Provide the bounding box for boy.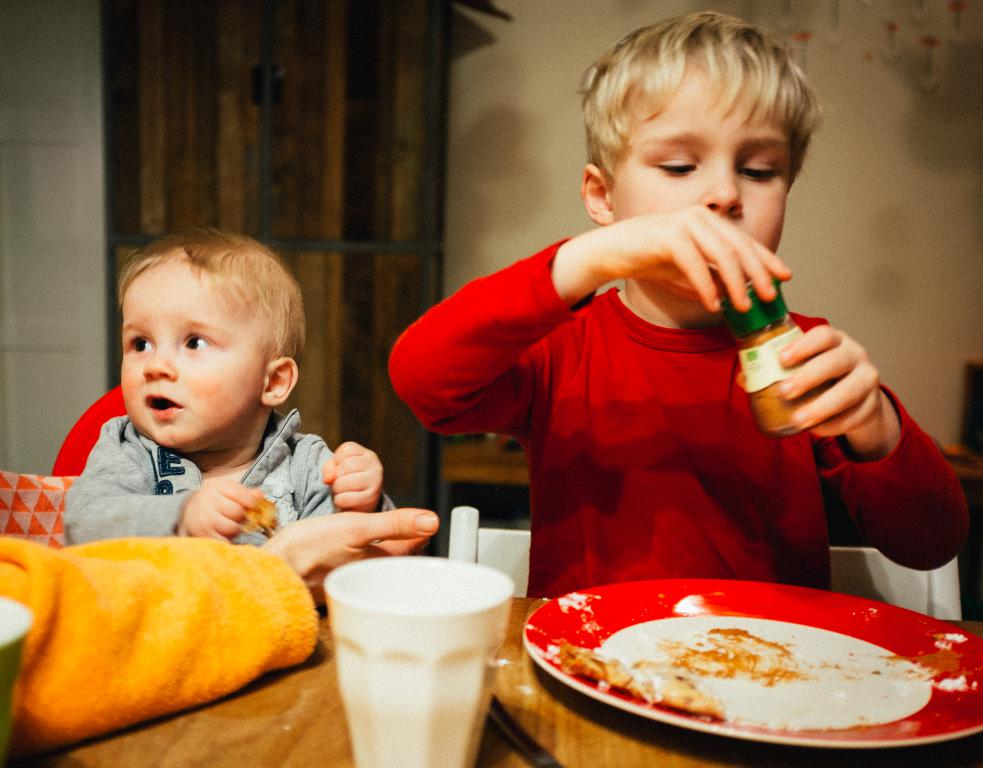
bbox(56, 223, 396, 547).
